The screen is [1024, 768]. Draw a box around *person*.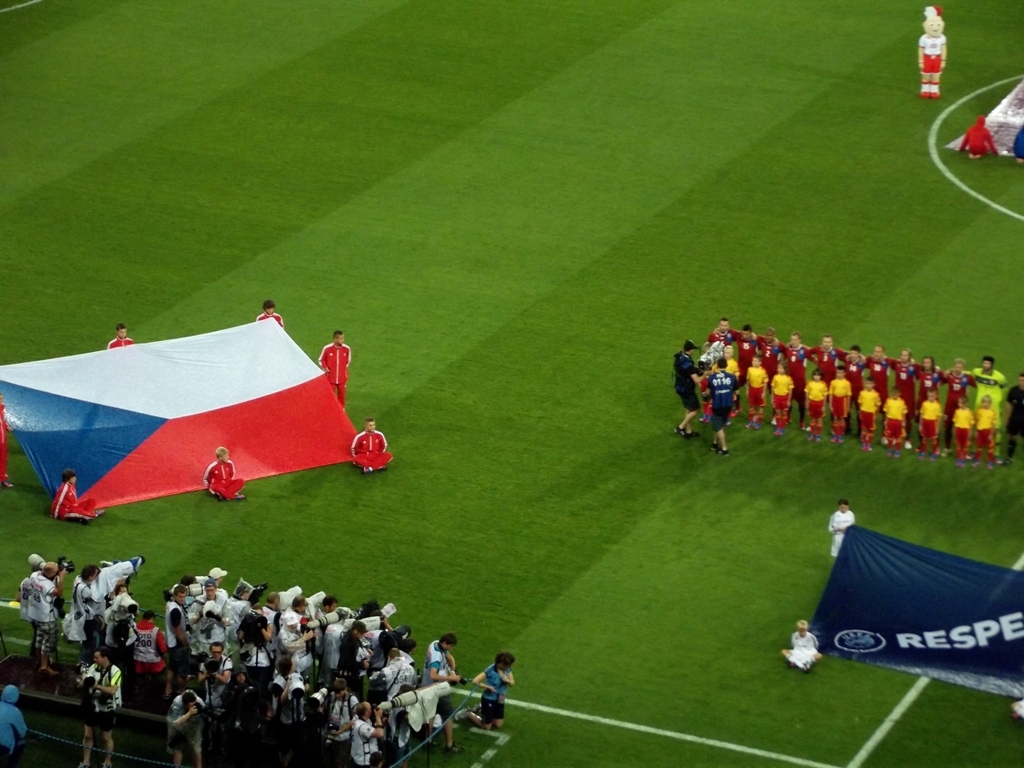
908 350 939 410.
